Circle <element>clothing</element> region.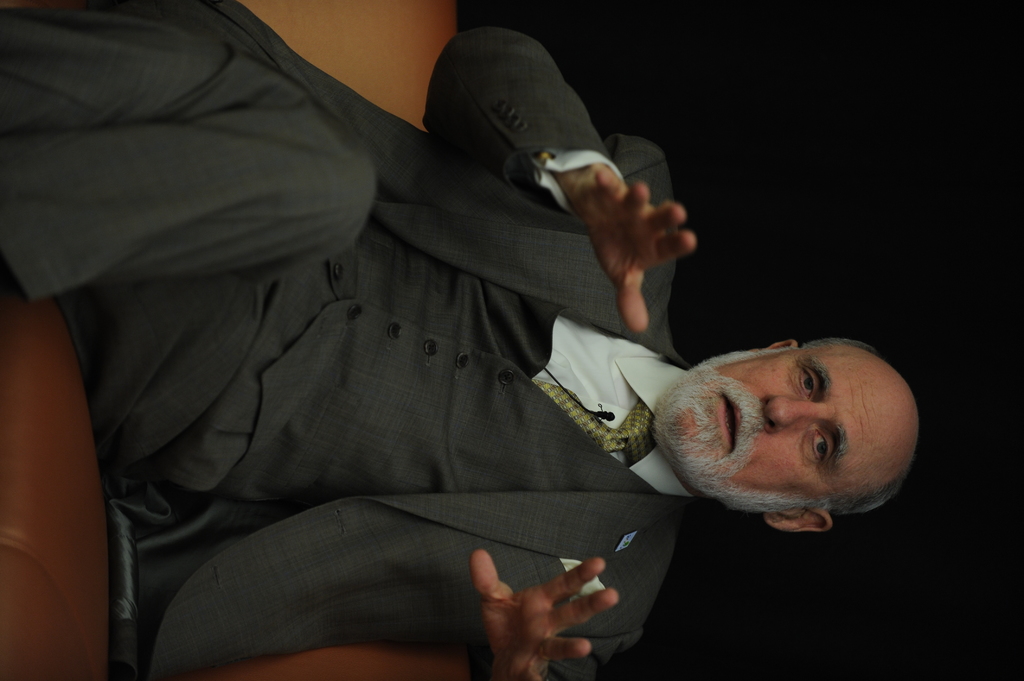
Region: left=44, top=1, right=800, bottom=680.
